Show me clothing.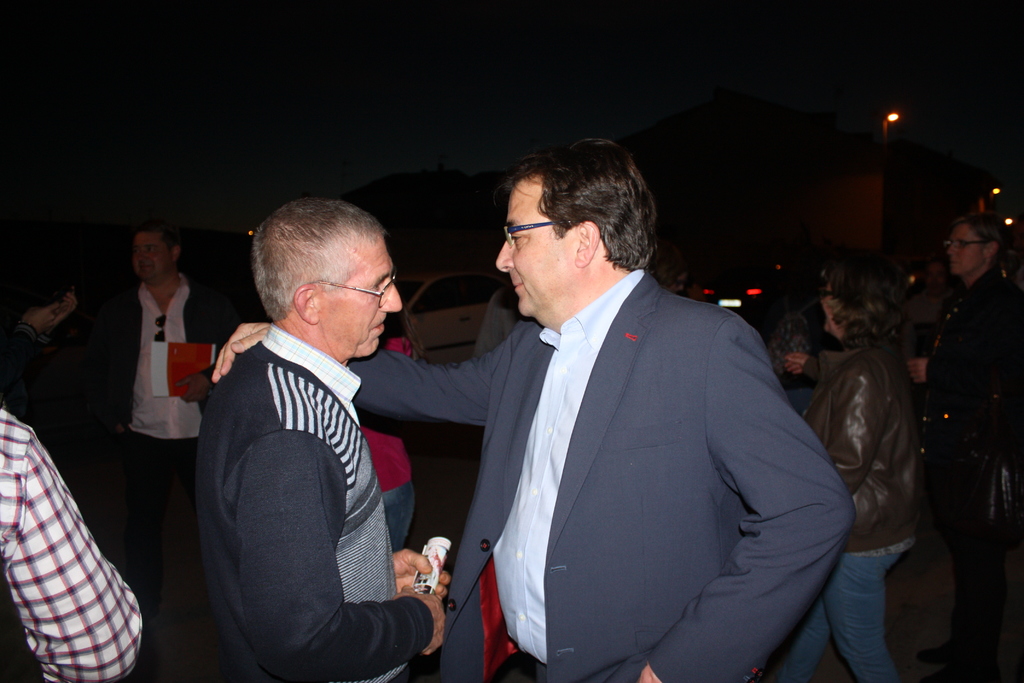
clothing is here: {"left": 47, "top": 272, "right": 238, "bottom": 588}.
